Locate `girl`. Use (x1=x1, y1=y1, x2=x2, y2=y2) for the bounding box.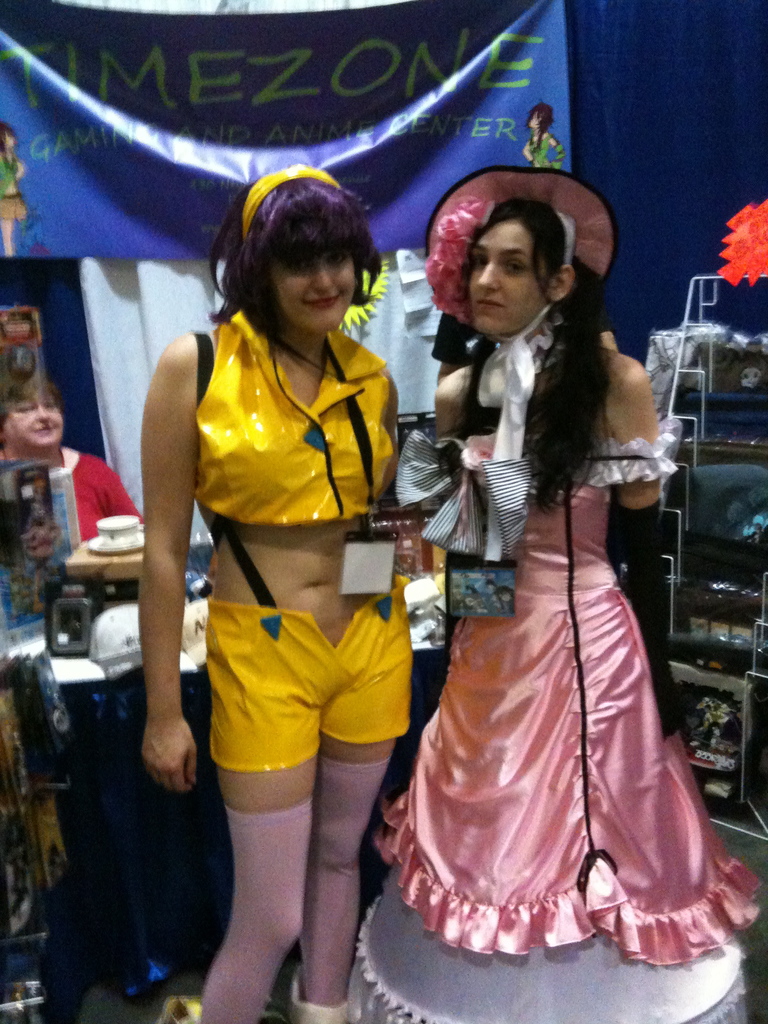
(x1=340, y1=171, x2=762, y2=1023).
